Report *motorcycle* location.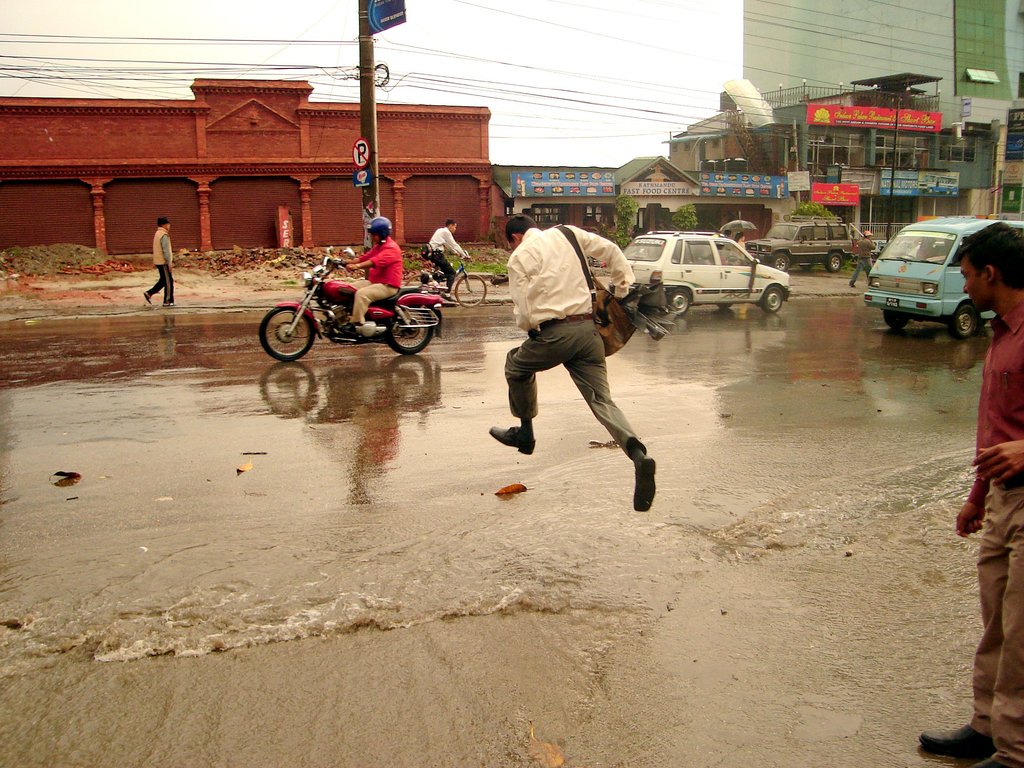
Report: 255 258 445 358.
